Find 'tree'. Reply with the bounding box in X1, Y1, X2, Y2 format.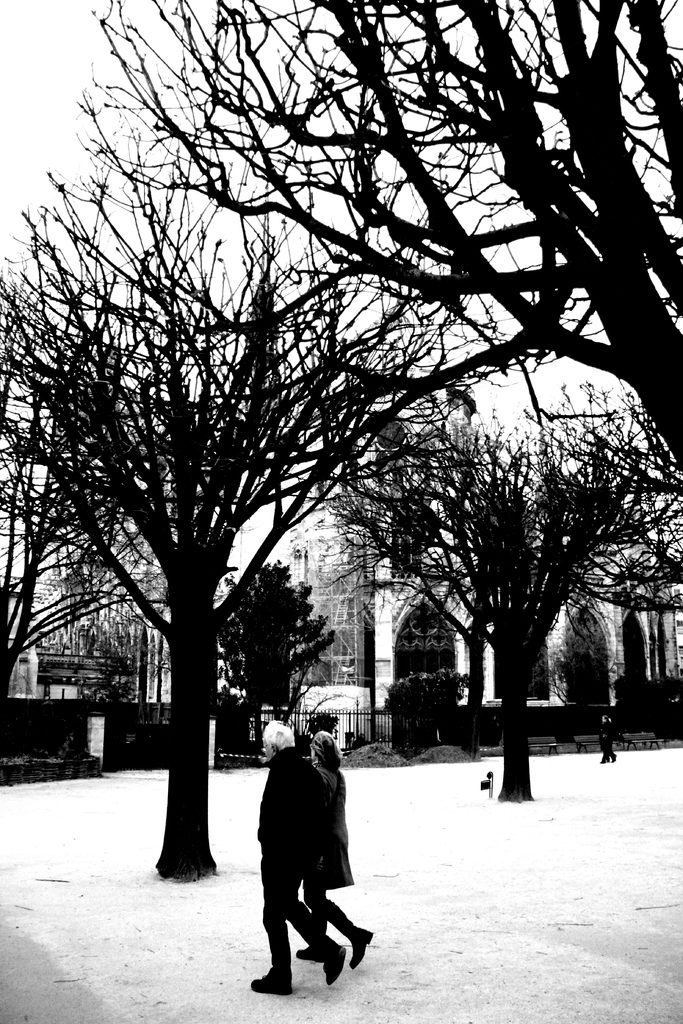
549, 378, 682, 627.
